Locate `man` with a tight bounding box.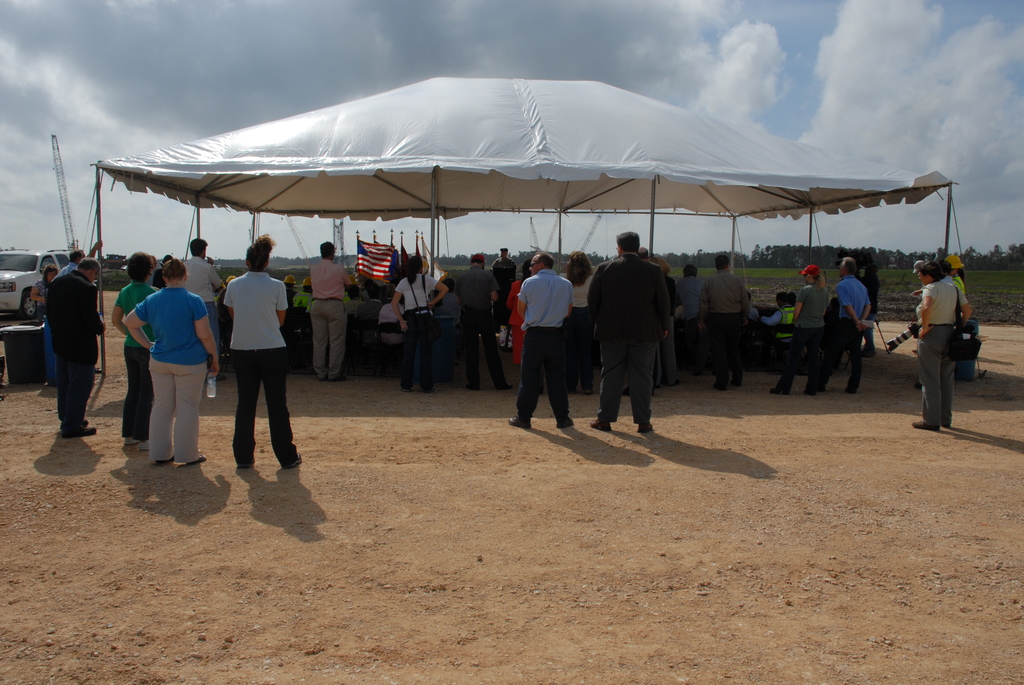
select_region(309, 243, 355, 382).
